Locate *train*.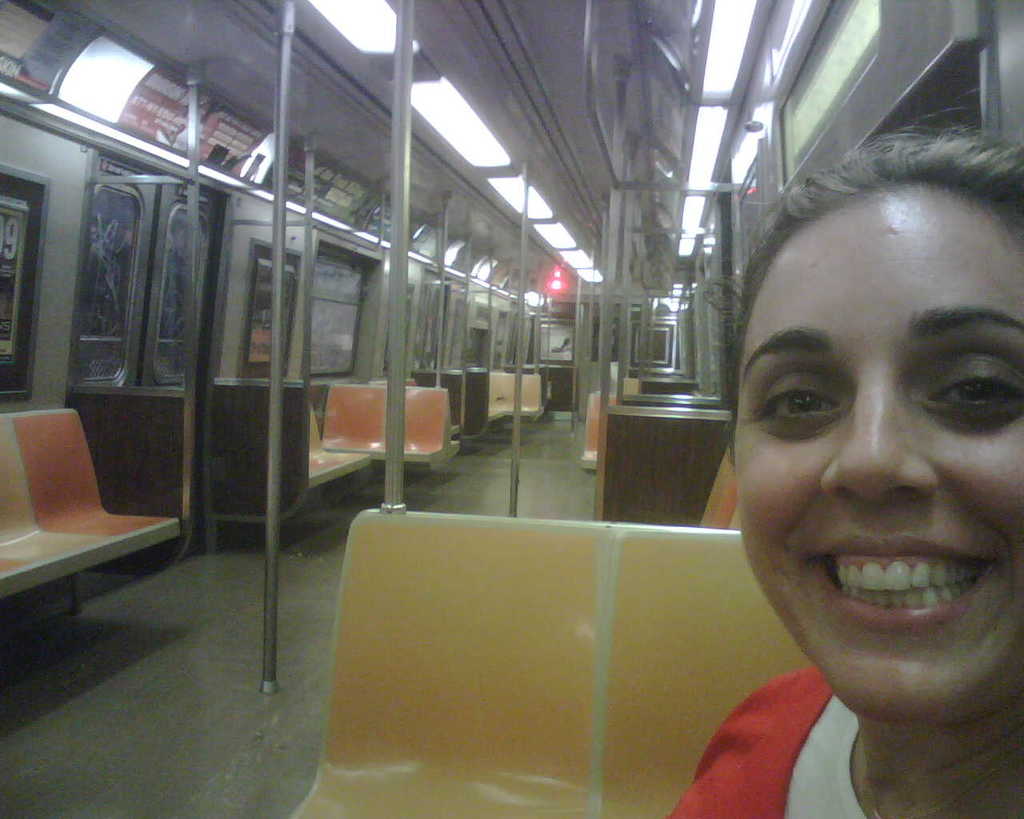
Bounding box: [left=0, top=0, right=1022, bottom=814].
